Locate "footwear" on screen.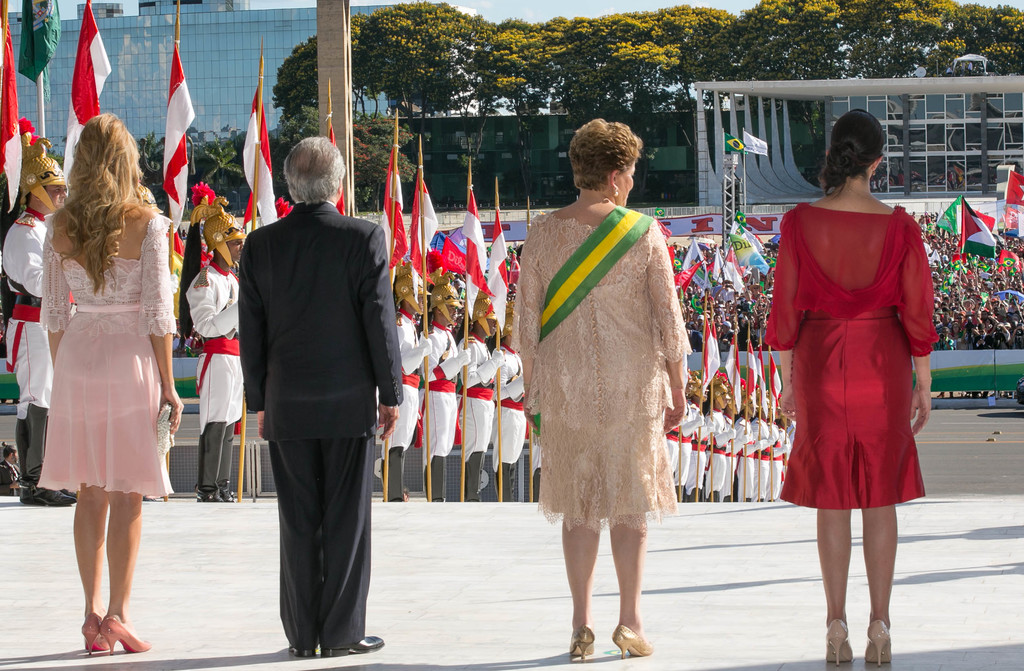
On screen at select_region(497, 464, 514, 502).
